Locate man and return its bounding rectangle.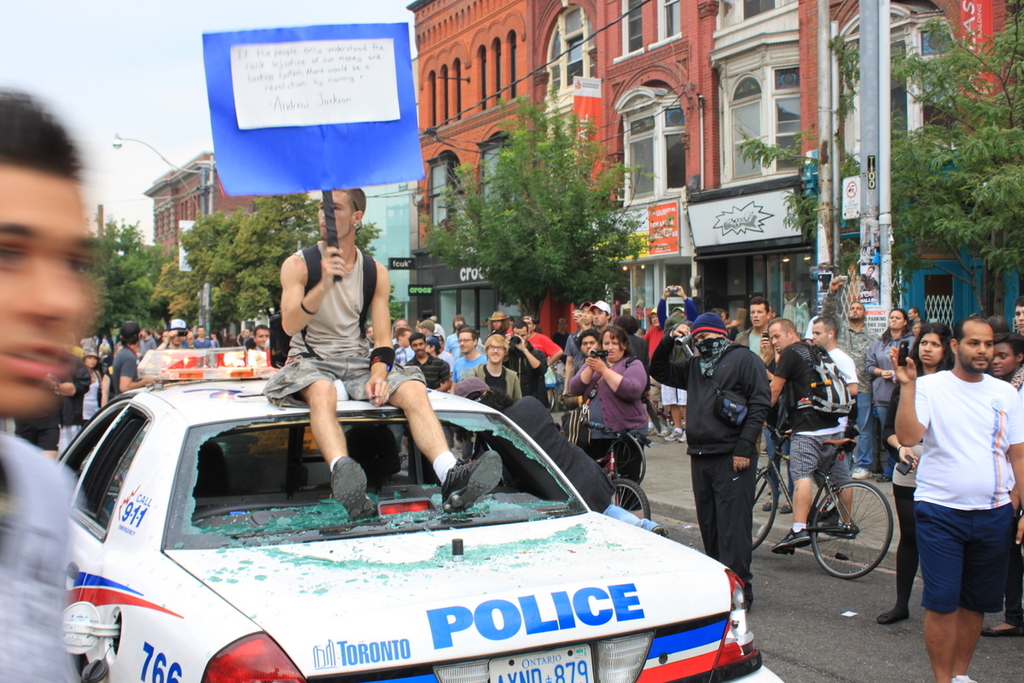
x1=808, y1=314, x2=861, y2=542.
